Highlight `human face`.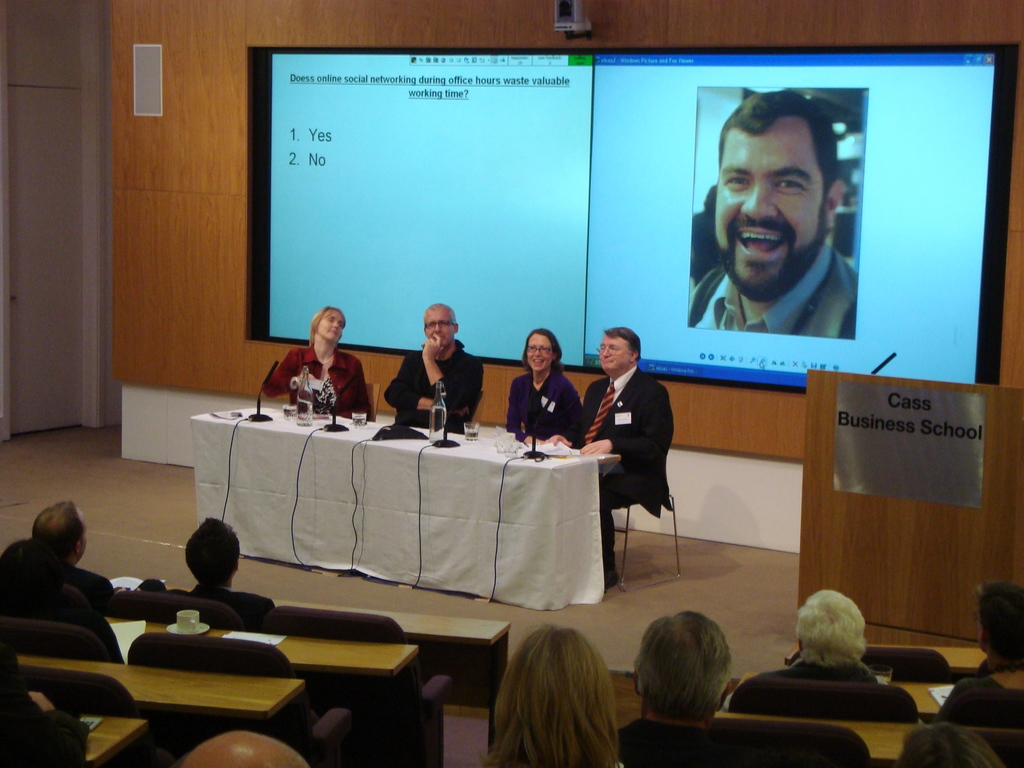
Highlighted region: bbox=(425, 307, 456, 351).
